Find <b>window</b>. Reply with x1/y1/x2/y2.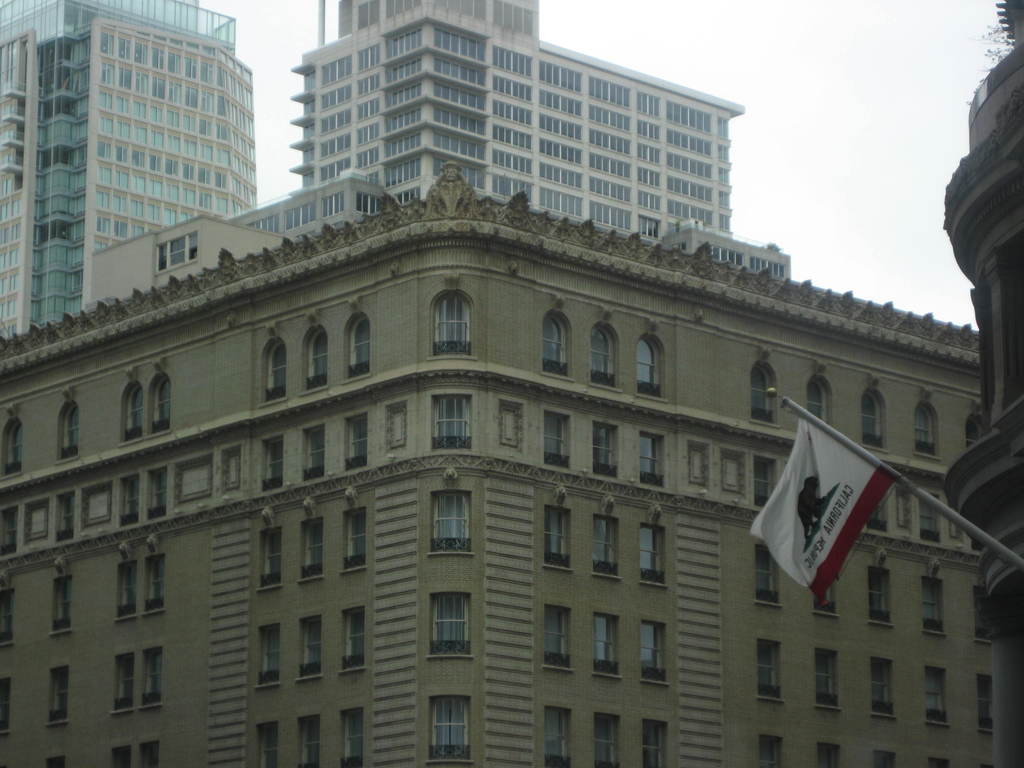
964/413/985/447.
